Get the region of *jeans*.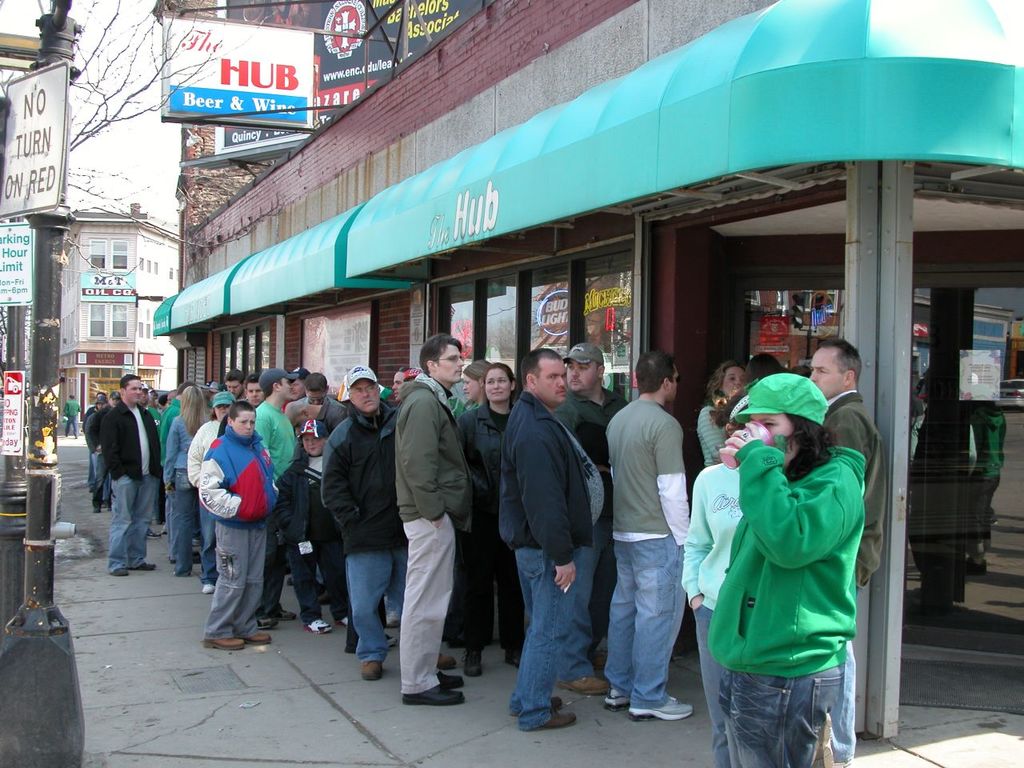
345:546:407:666.
